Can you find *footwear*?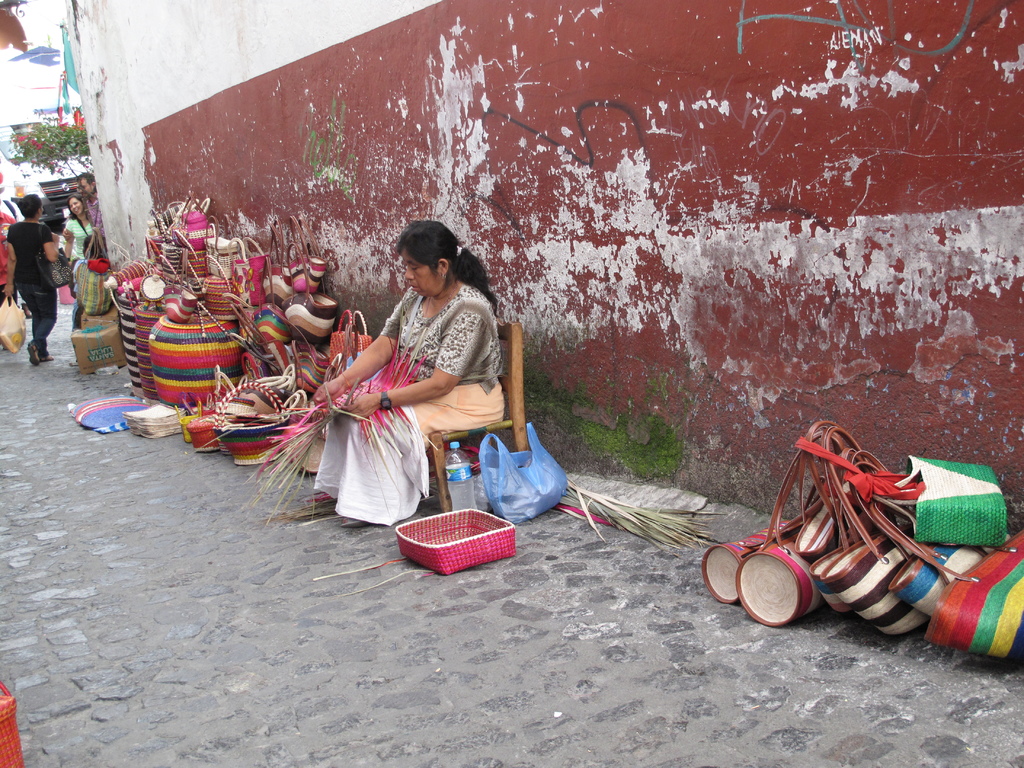
Yes, bounding box: <bbox>38, 355, 59, 362</bbox>.
